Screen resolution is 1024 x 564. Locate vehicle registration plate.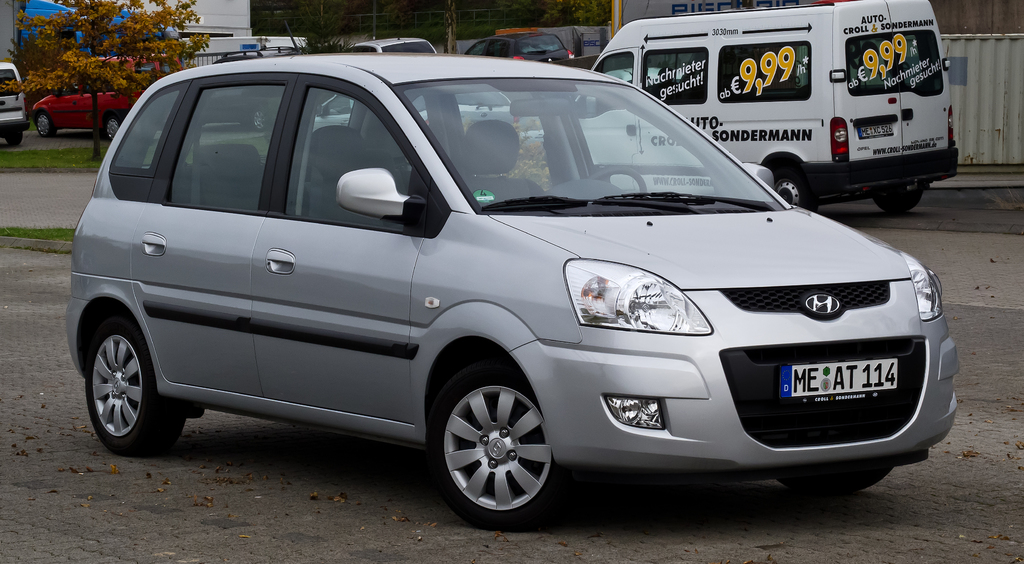
locate(779, 357, 899, 398).
